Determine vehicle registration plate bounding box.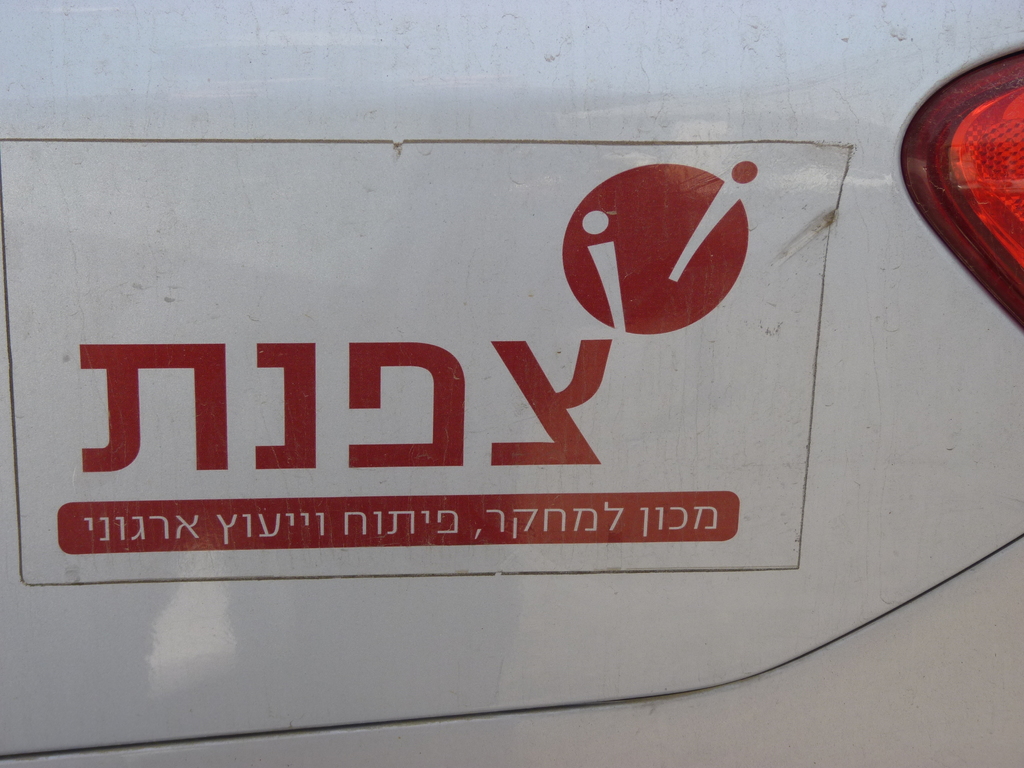
Determined: 7, 61, 1023, 678.
